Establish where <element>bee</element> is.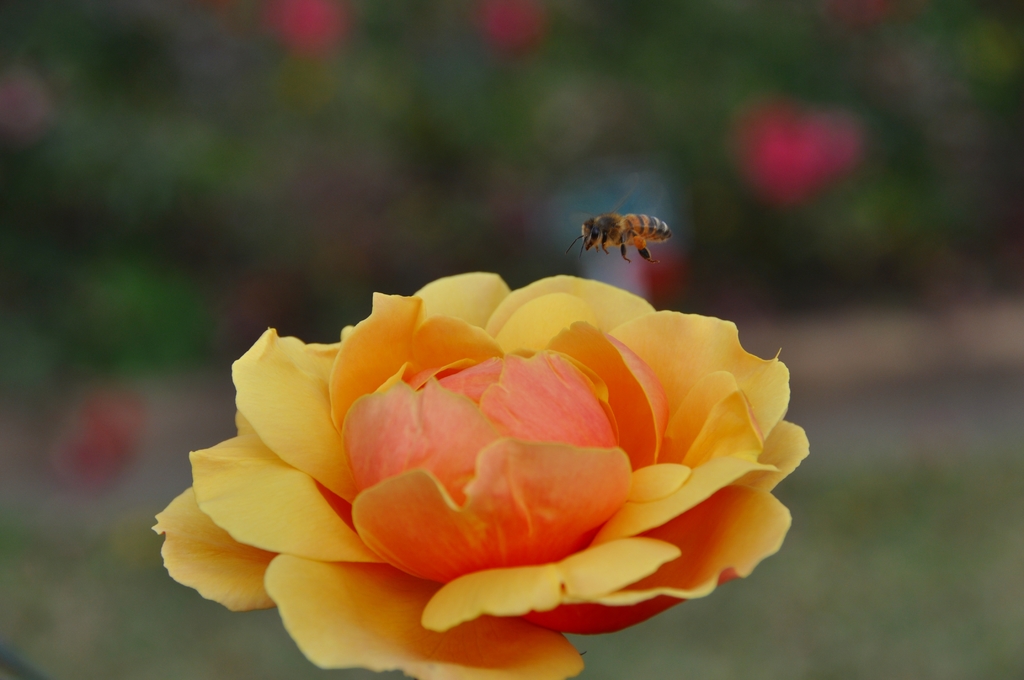
Established at [x1=583, y1=194, x2=676, y2=266].
